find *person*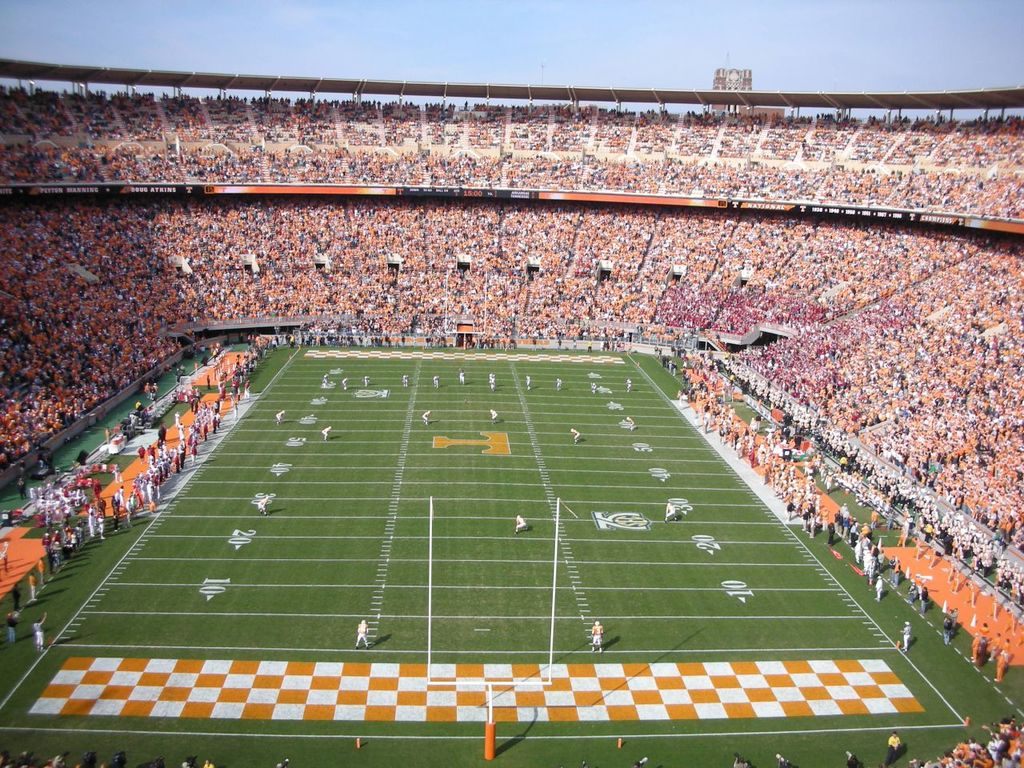
x1=457, y1=369, x2=466, y2=389
